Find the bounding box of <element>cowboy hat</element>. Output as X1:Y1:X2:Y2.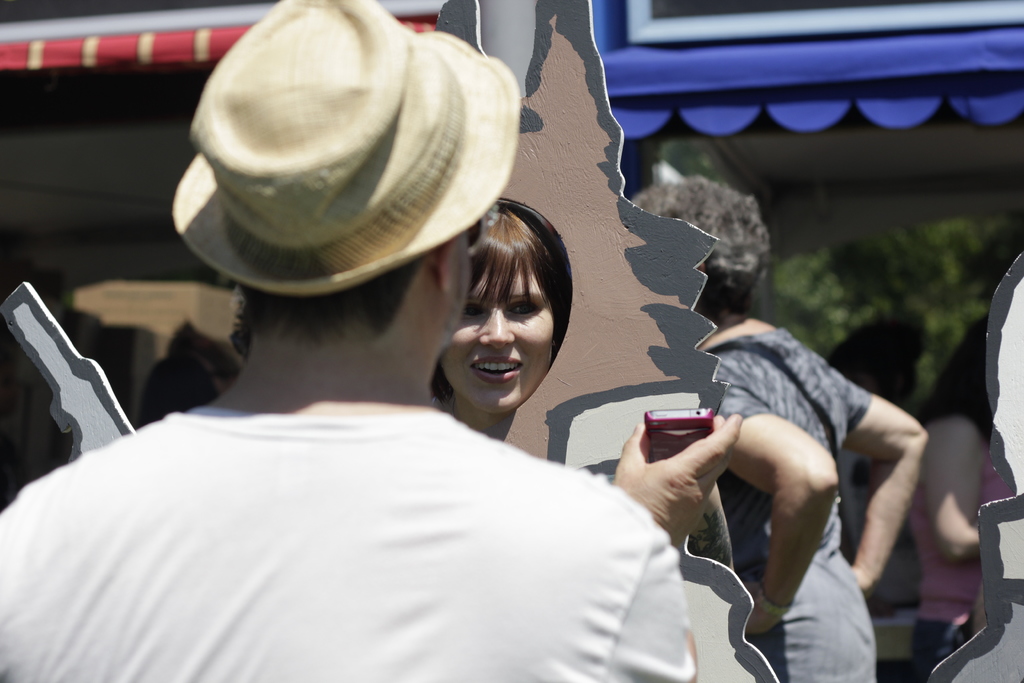
167:0:509:324.
